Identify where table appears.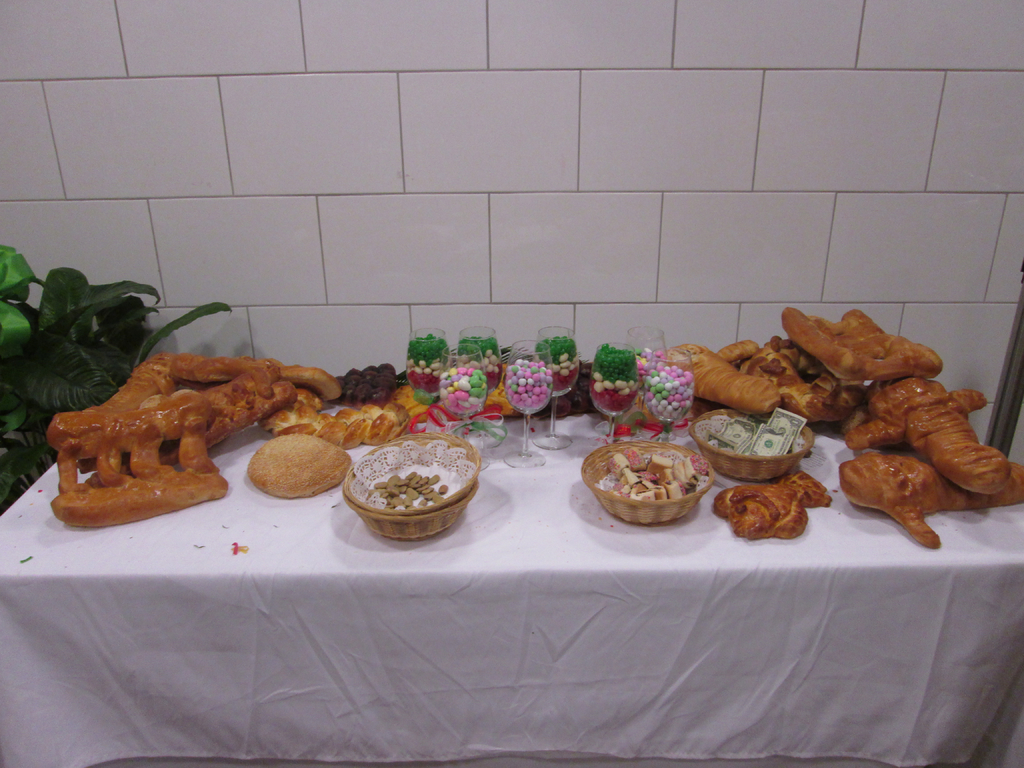
Appears at {"x1": 31, "y1": 325, "x2": 980, "y2": 767}.
